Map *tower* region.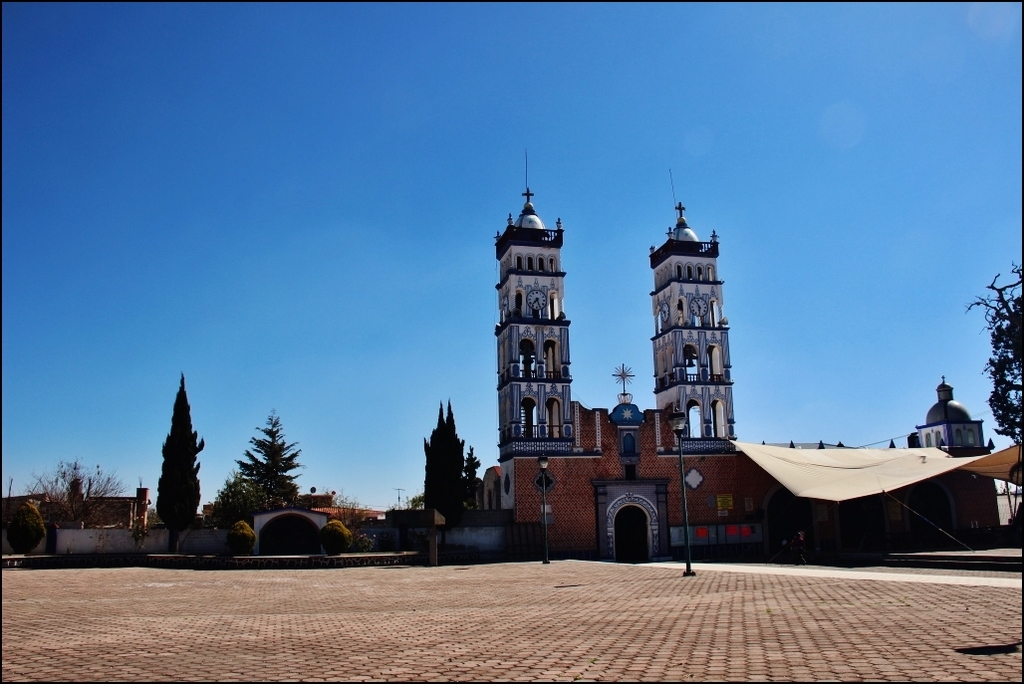
Mapped to 917/384/992/450.
